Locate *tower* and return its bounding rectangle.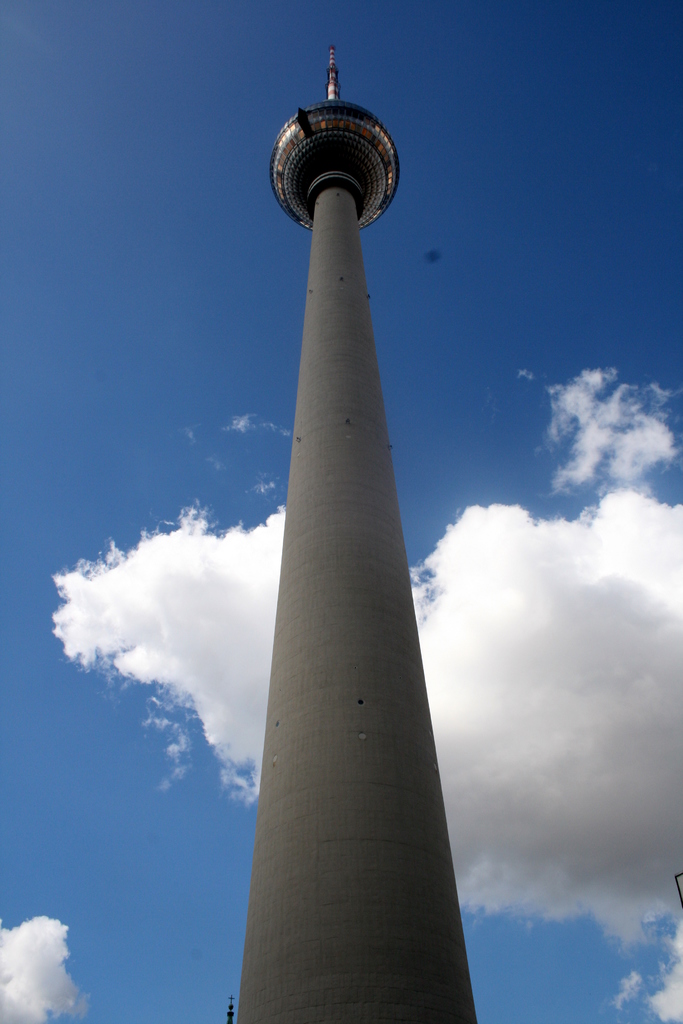
bbox=(227, 31, 449, 1023).
